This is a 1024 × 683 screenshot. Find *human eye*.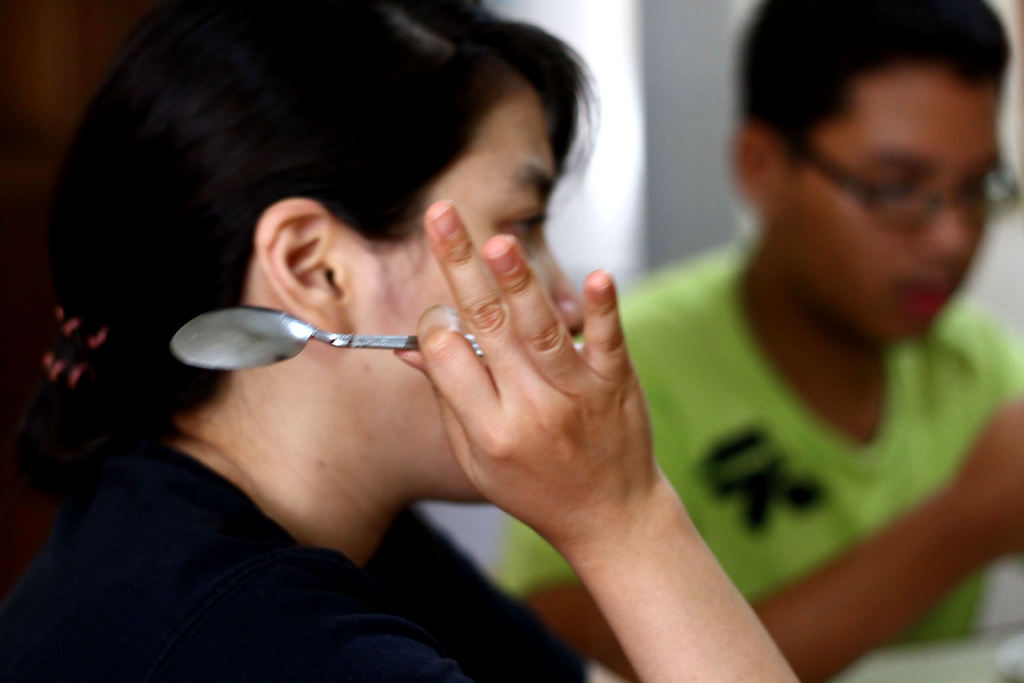
Bounding box: (503, 195, 545, 249).
